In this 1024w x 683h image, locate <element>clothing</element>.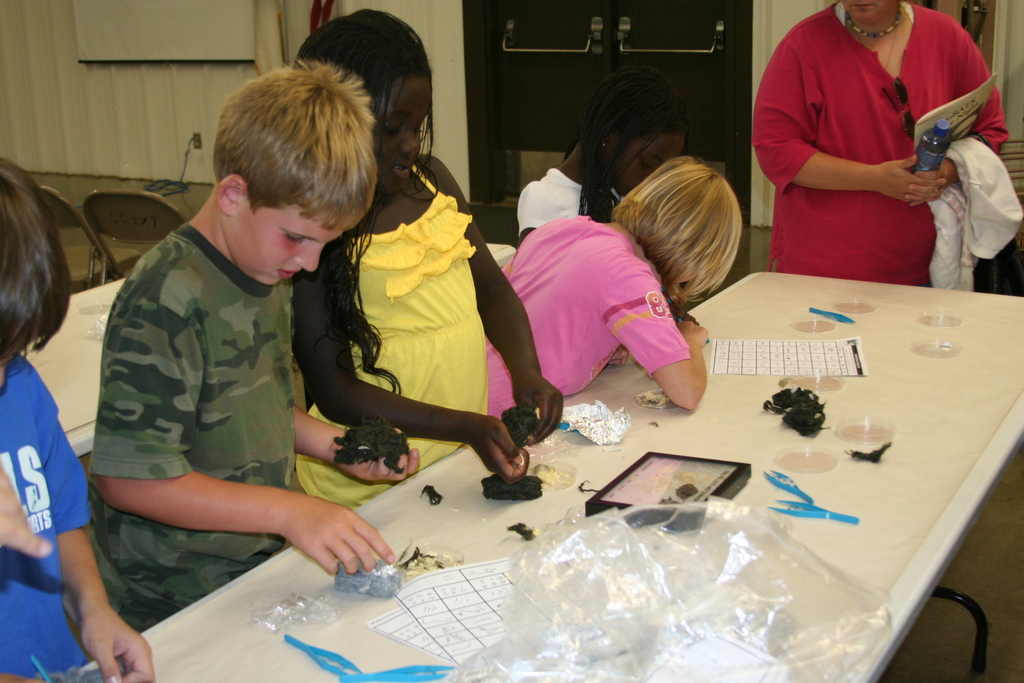
Bounding box: 89/220/307/636.
